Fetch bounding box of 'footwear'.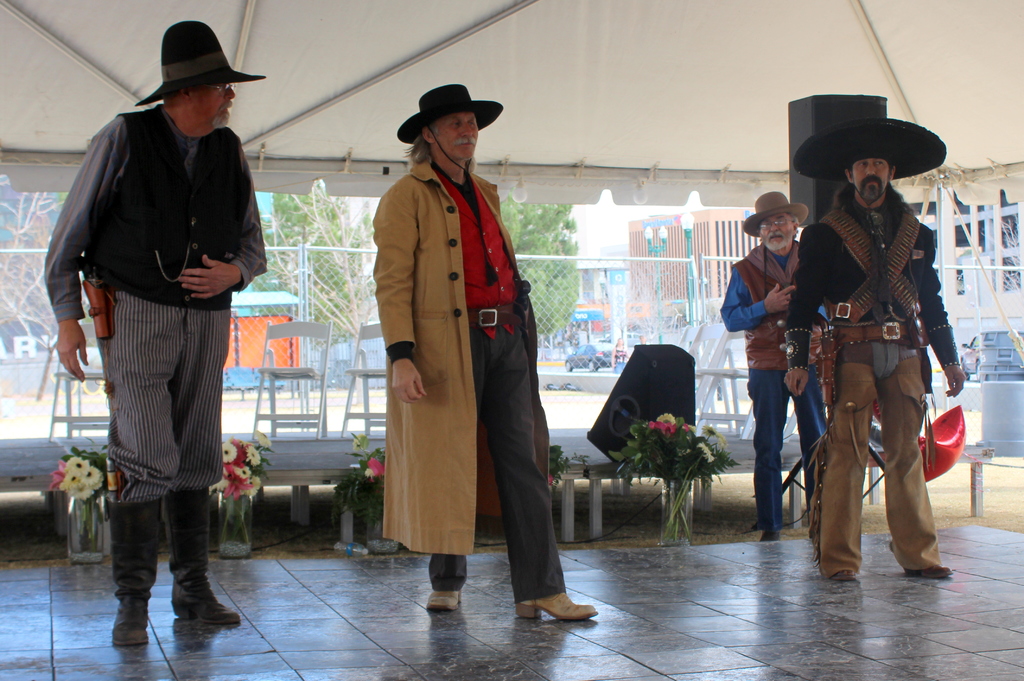
Bbox: [518,582,596,637].
